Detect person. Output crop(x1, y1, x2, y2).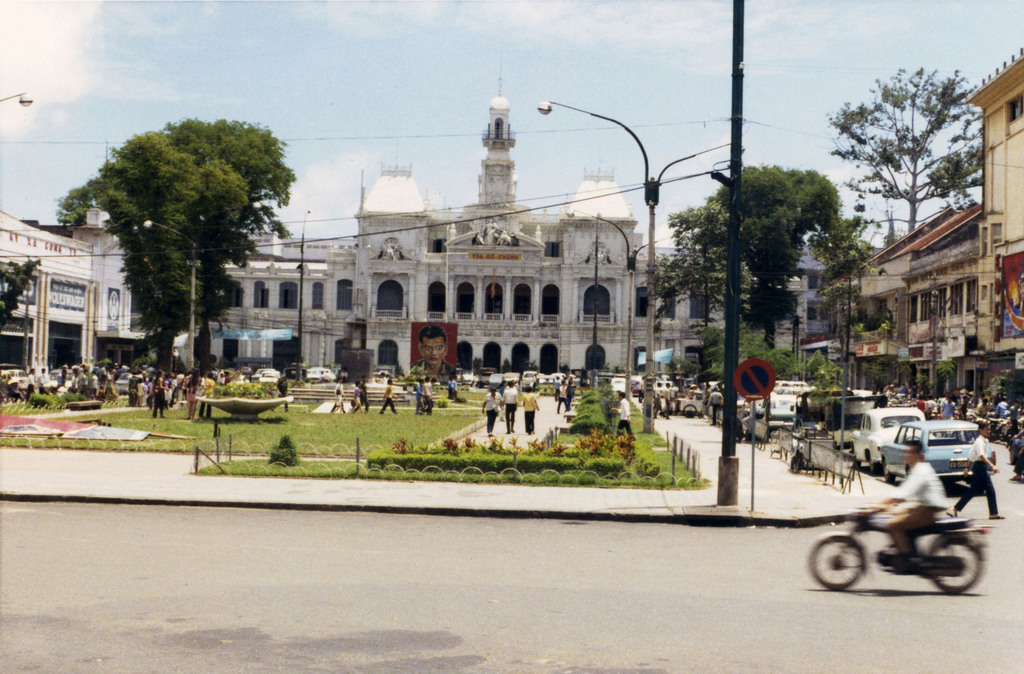
crop(954, 417, 1006, 518).
